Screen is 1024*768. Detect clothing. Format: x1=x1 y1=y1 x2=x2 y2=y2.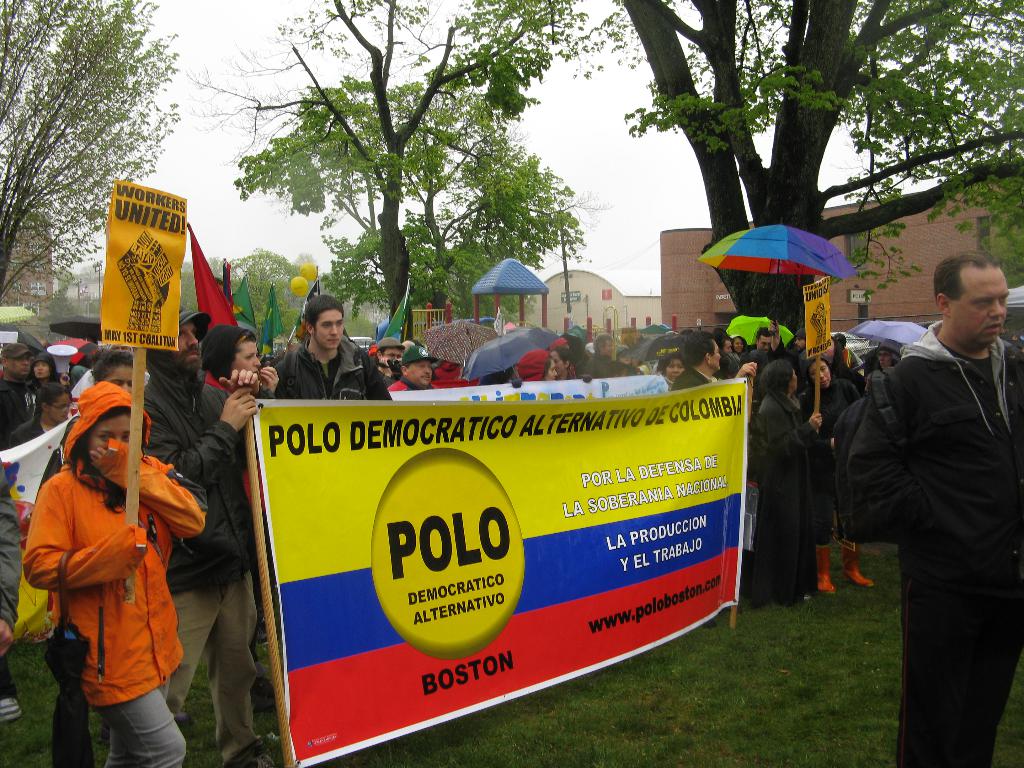
x1=138 y1=314 x2=252 y2=767.
